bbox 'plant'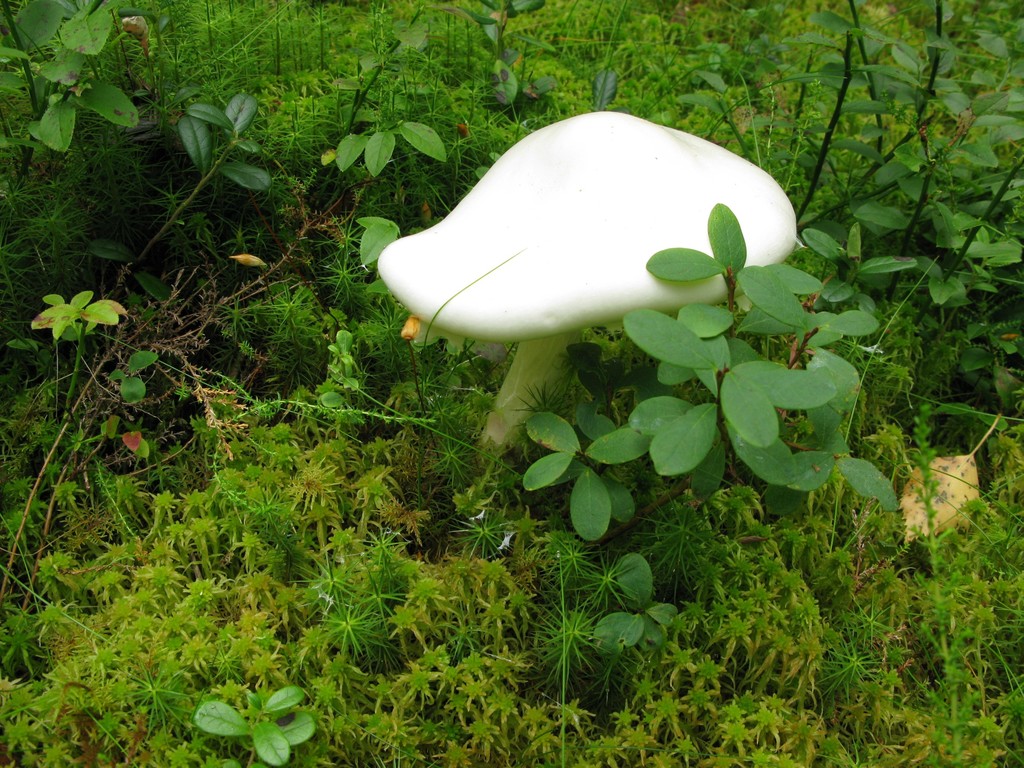
0:0:1023:767
